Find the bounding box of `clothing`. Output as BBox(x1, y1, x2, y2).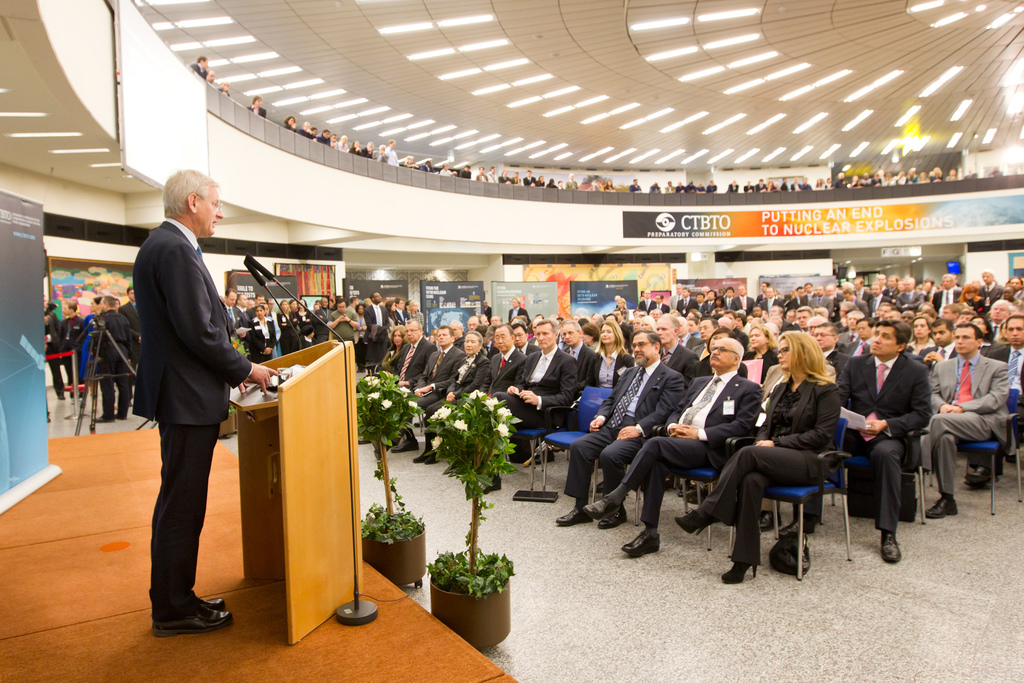
BBox(225, 304, 246, 343).
